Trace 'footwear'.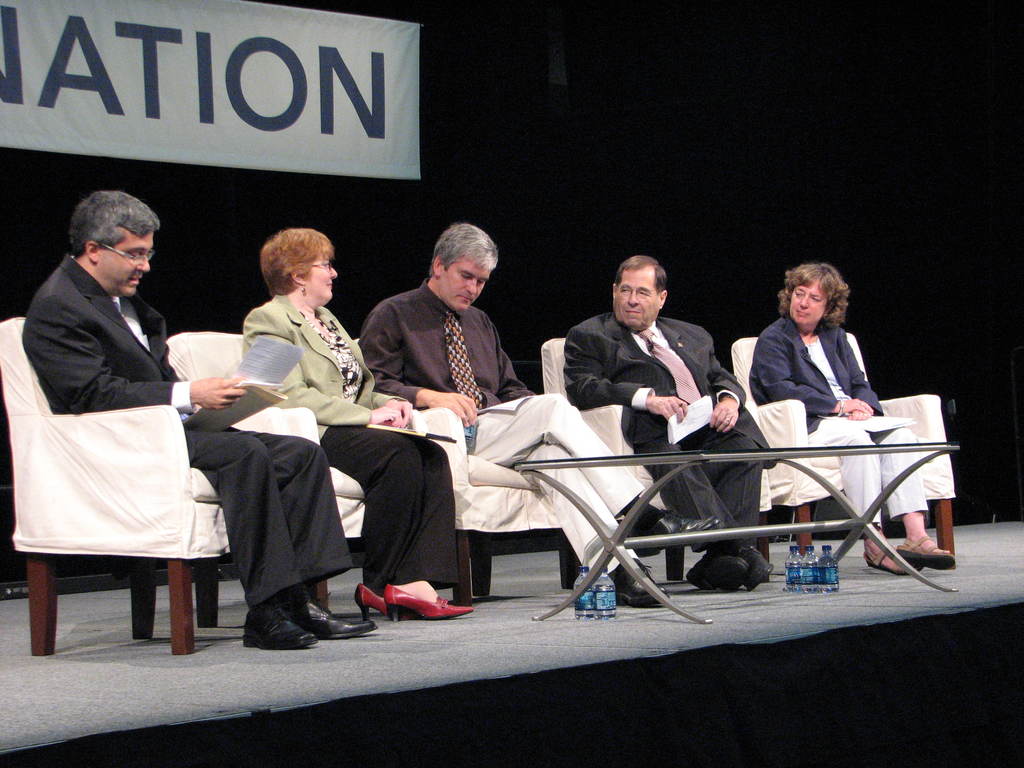
Traced to <box>685,552,749,595</box>.
